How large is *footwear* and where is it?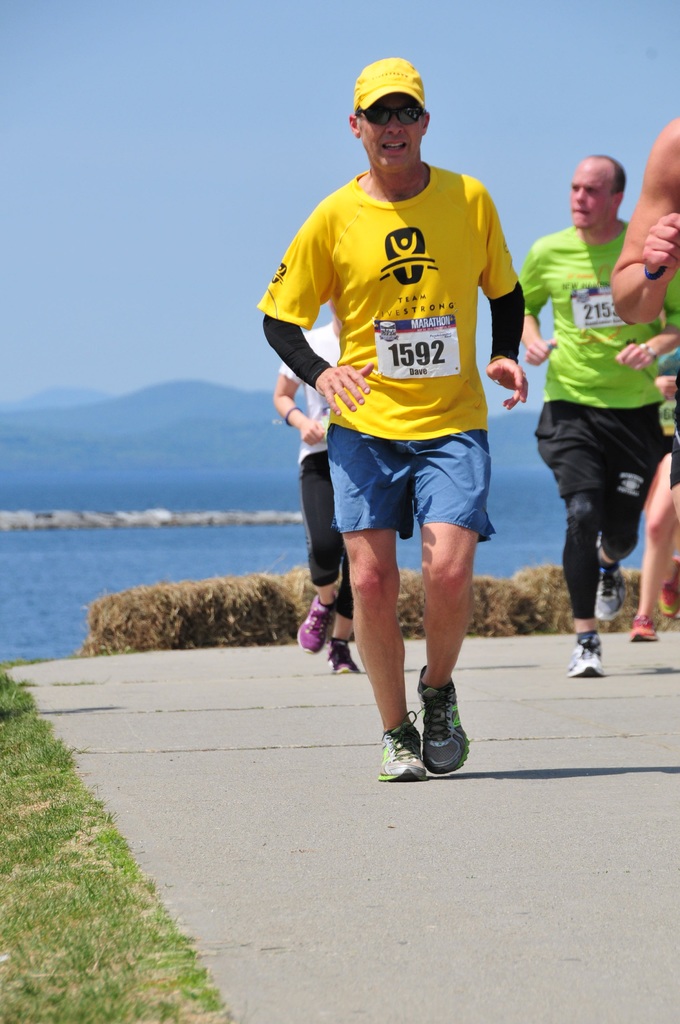
Bounding box: {"left": 566, "top": 631, "right": 606, "bottom": 676}.
